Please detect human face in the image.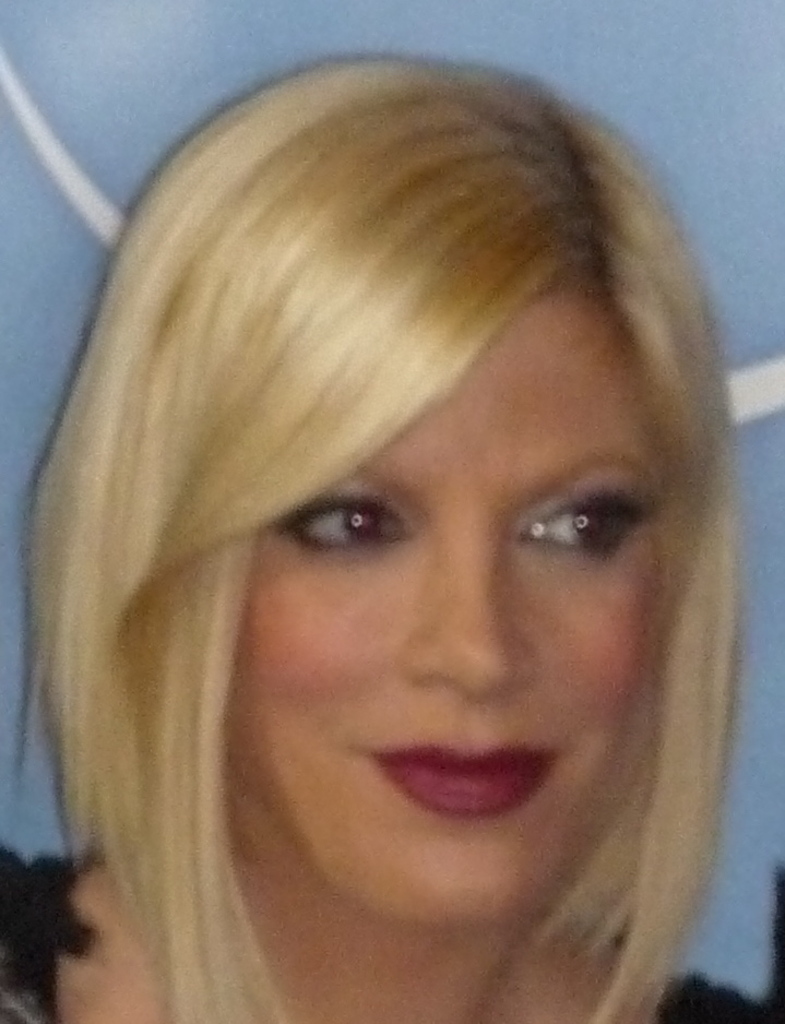
(x1=242, y1=289, x2=673, y2=917).
